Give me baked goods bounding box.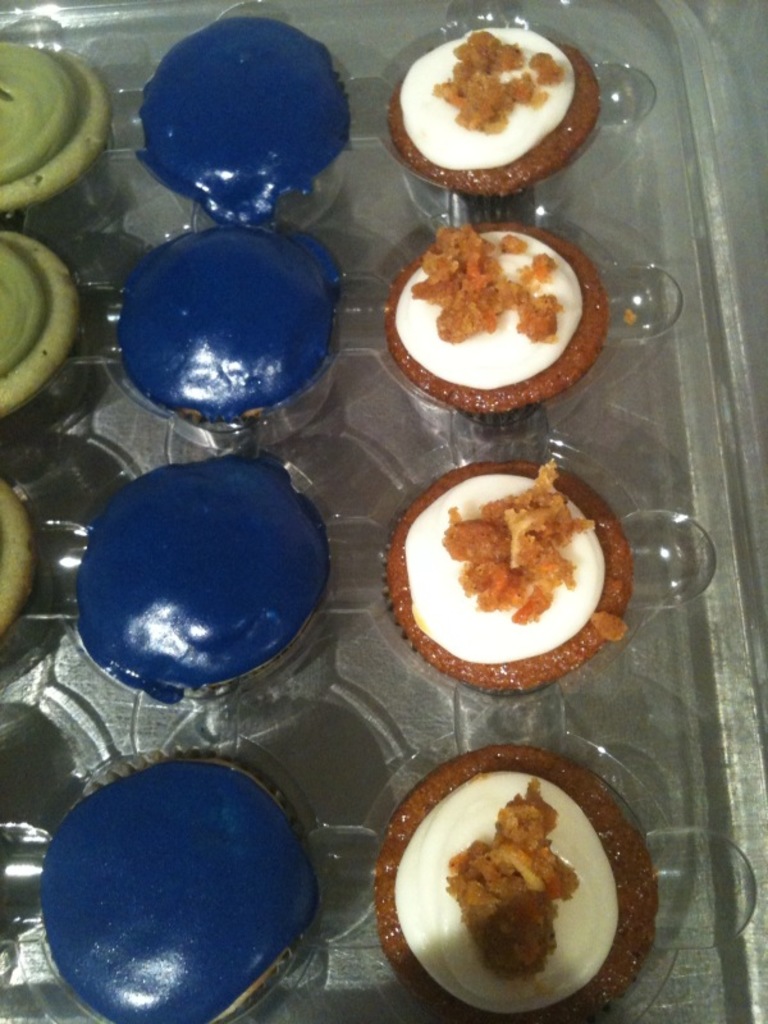
[41, 758, 321, 1023].
